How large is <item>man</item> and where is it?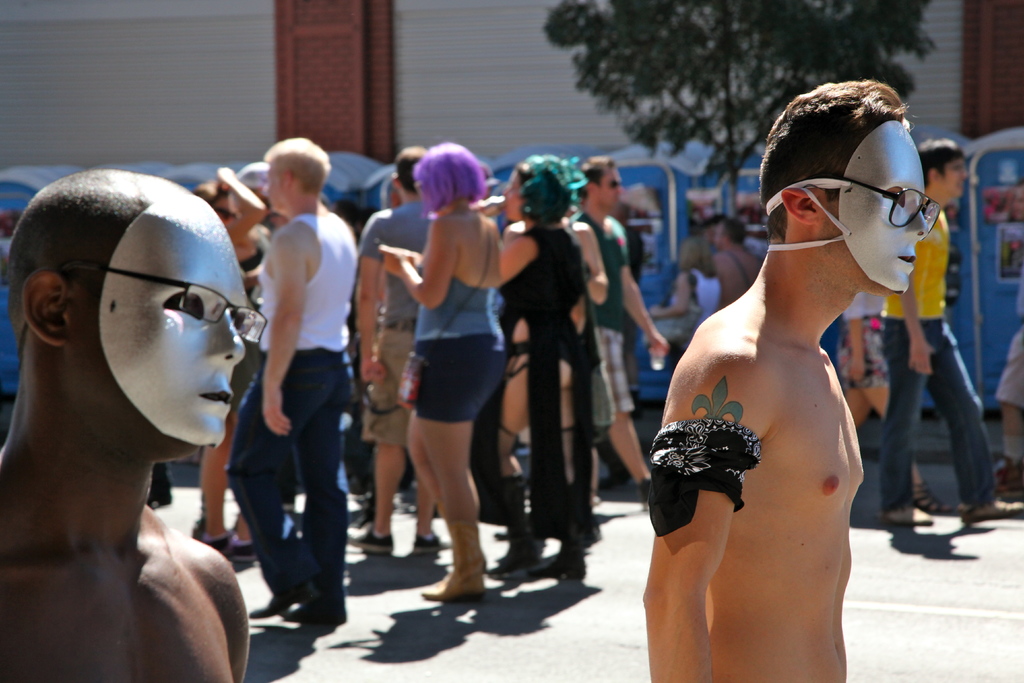
Bounding box: locate(227, 135, 365, 632).
